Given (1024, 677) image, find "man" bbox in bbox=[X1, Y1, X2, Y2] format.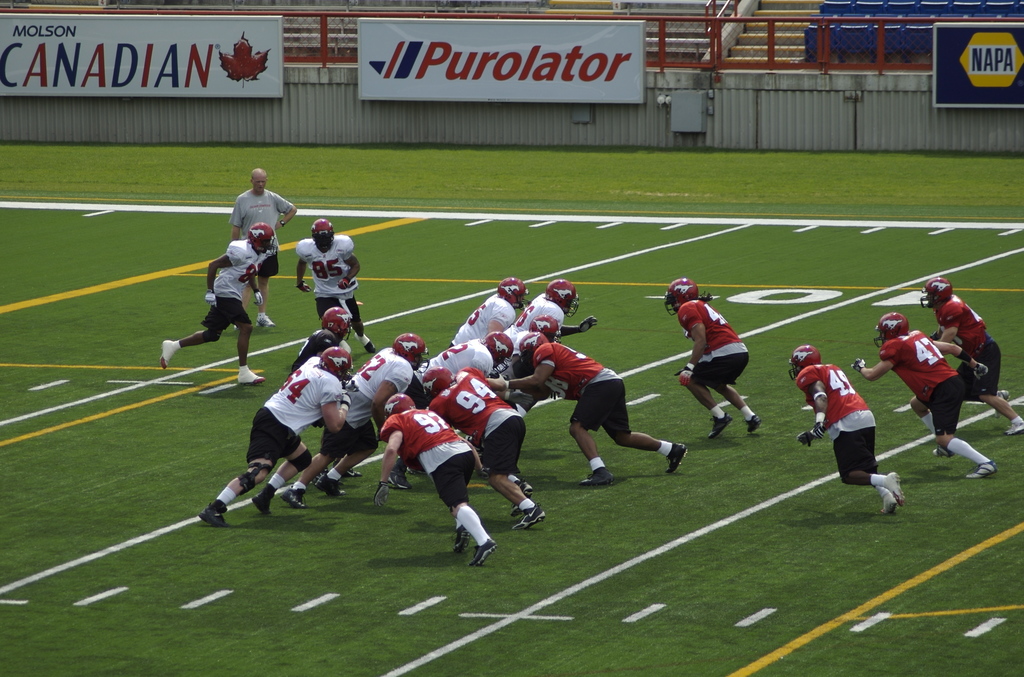
bbox=[289, 306, 362, 492].
